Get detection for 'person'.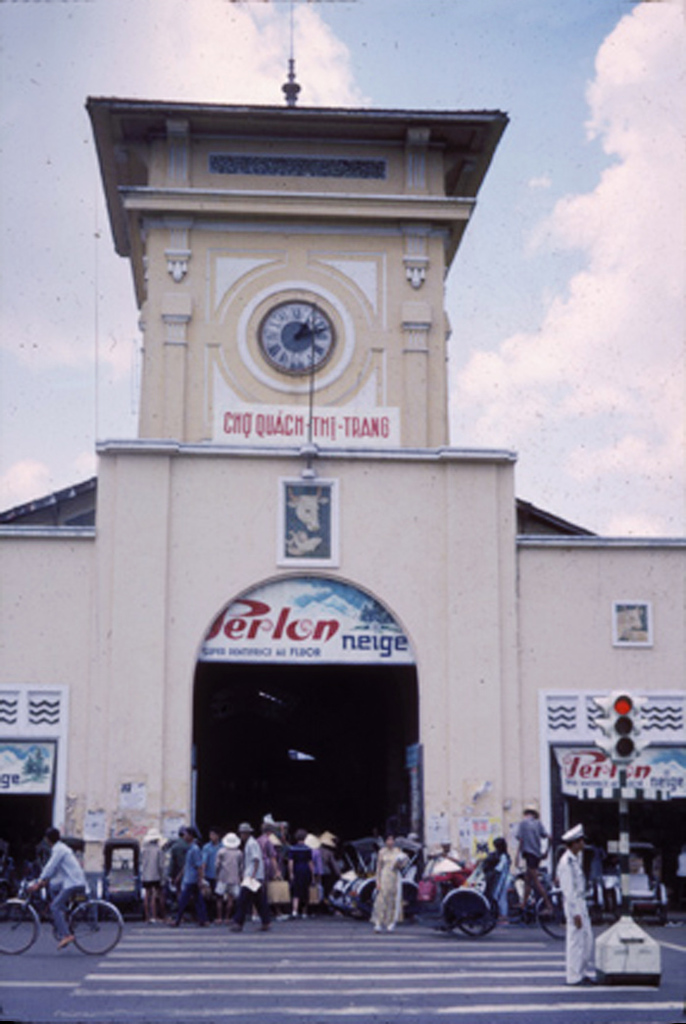
Detection: {"x1": 478, "y1": 836, "x2": 514, "y2": 925}.
